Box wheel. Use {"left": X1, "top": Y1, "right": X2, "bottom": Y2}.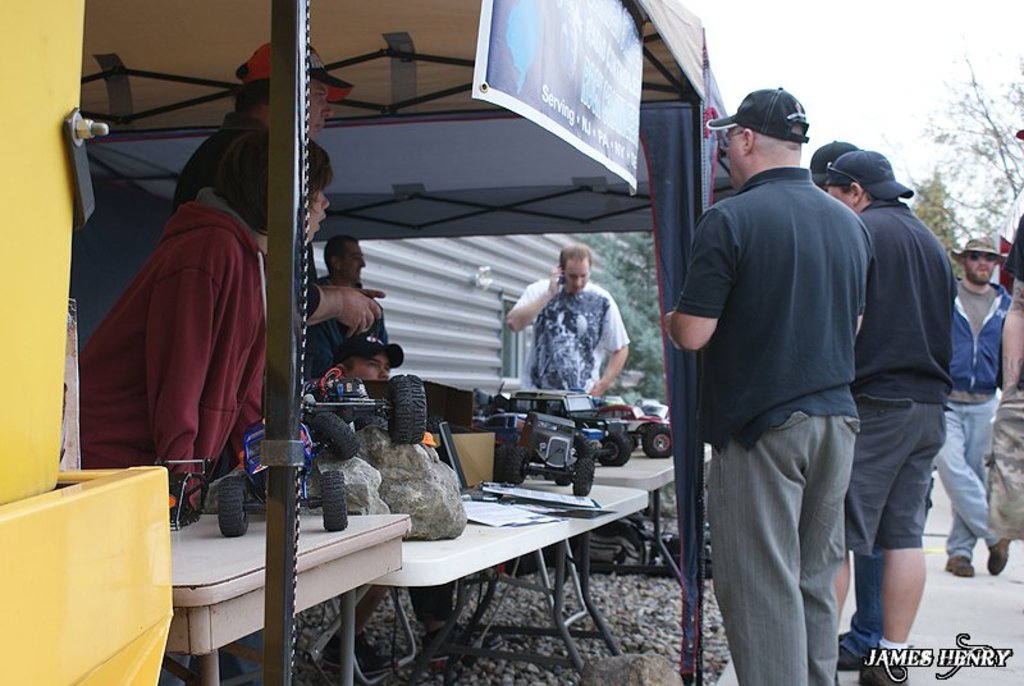
{"left": 575, "top": 459, "right": 590, "bottom": 494}.
